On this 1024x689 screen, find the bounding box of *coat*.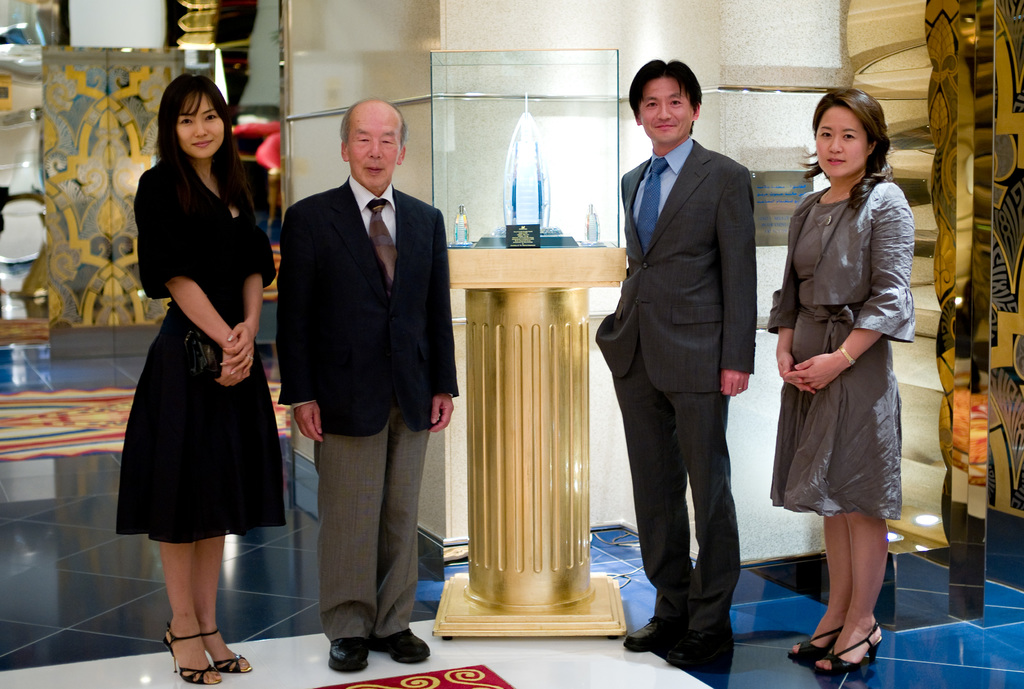
Bounding box: detection(278, 175, 454, 439).
